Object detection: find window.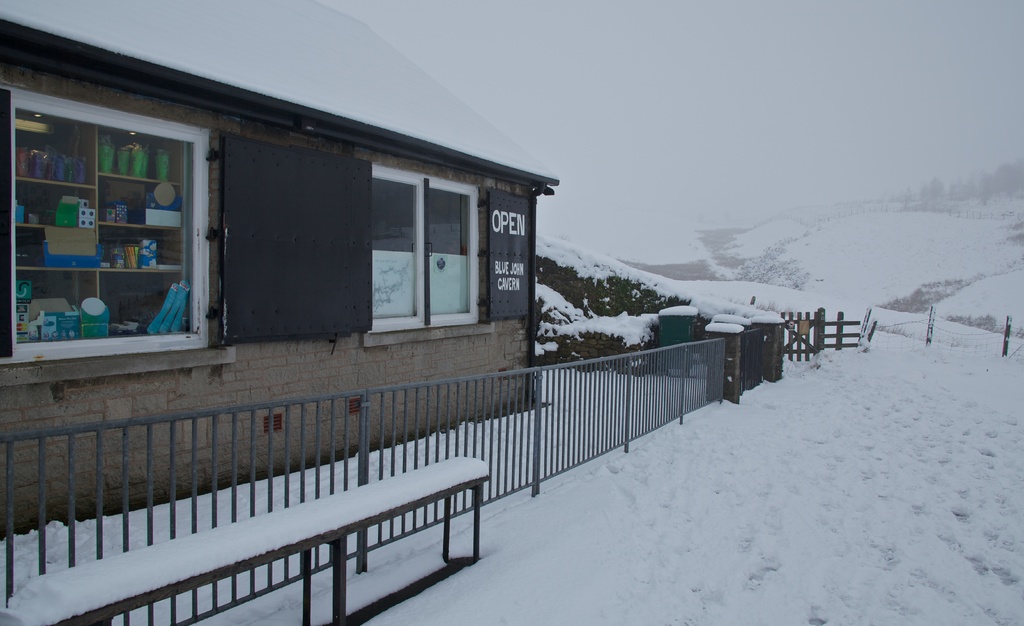
16 74 212 379.
